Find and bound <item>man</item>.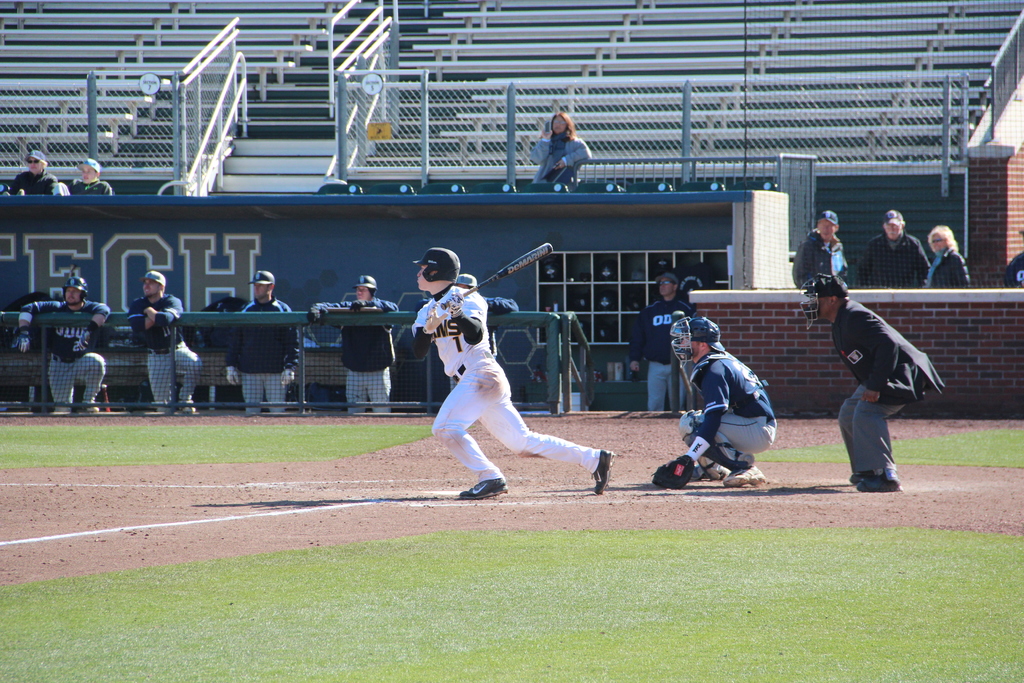
Bound: 63, 153, 114, 195.
